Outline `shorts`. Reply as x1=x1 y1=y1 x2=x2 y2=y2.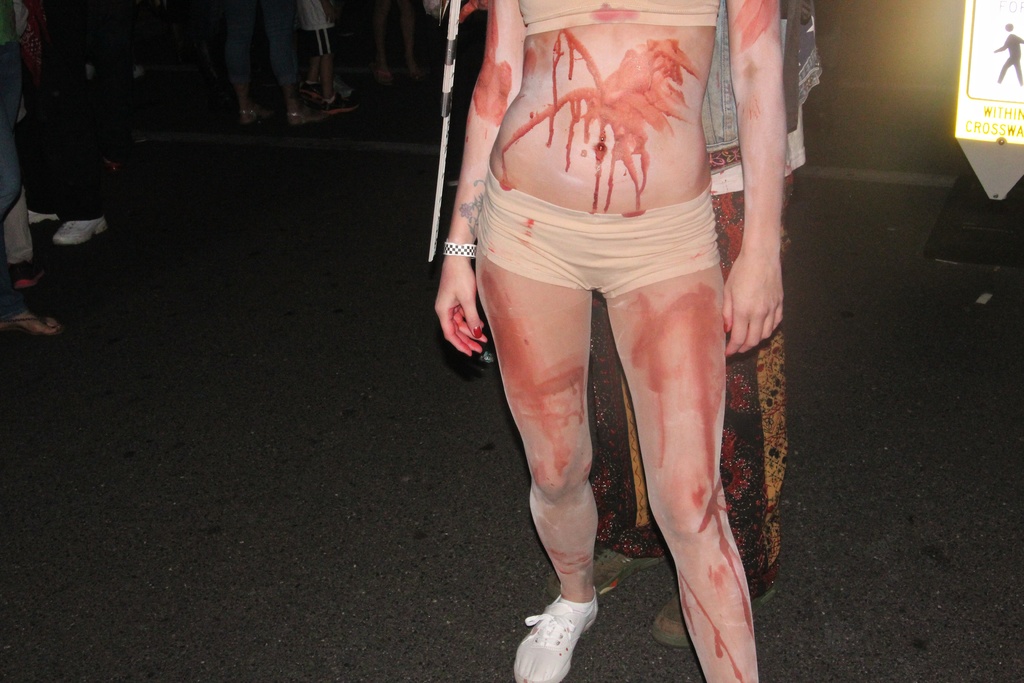
x1=307 y1=24 x2=334 y2=53.
